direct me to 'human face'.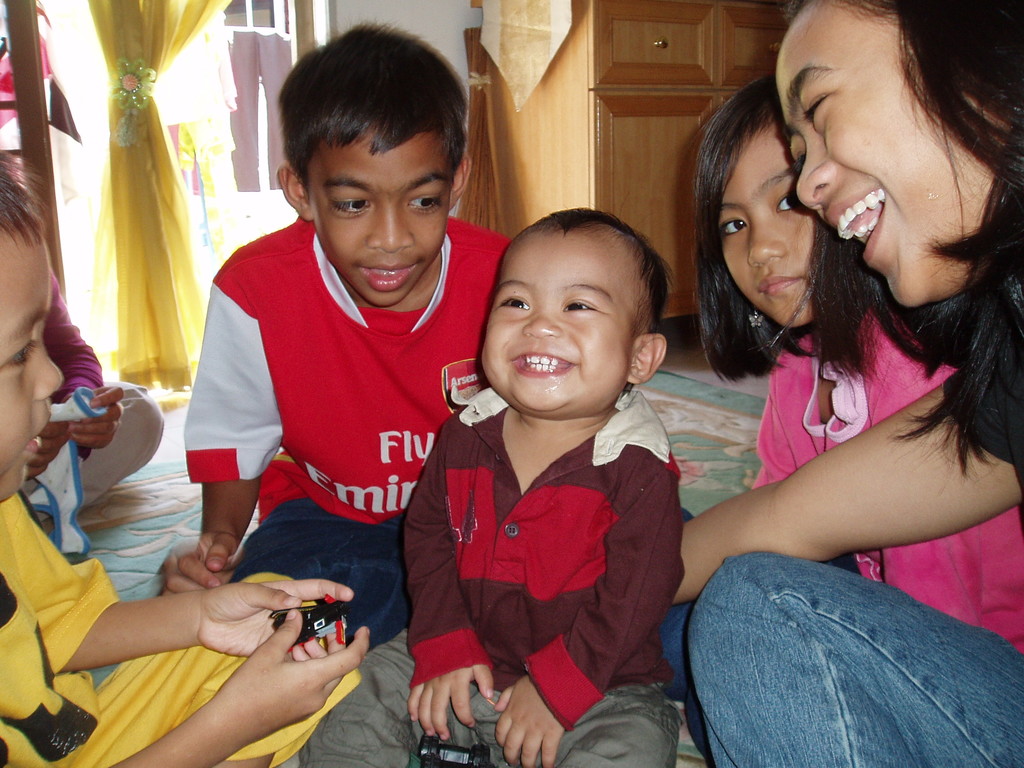
Direction: bbox=[304, 127, 459, 309].
